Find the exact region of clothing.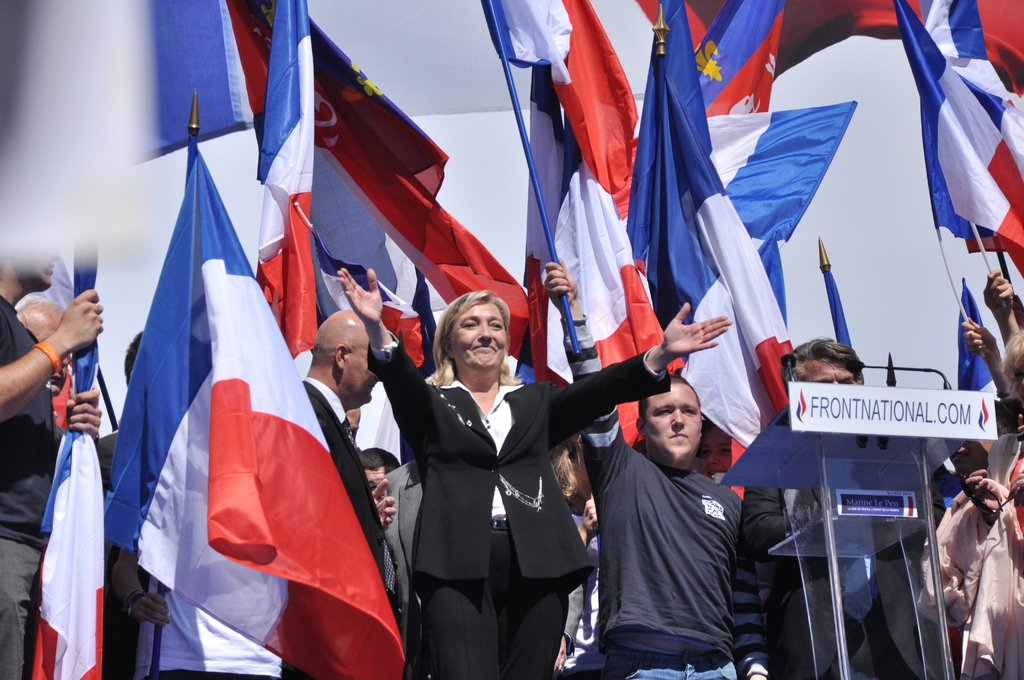
Exact region: [x1=287, y1=370, x2=385, y2=567].
